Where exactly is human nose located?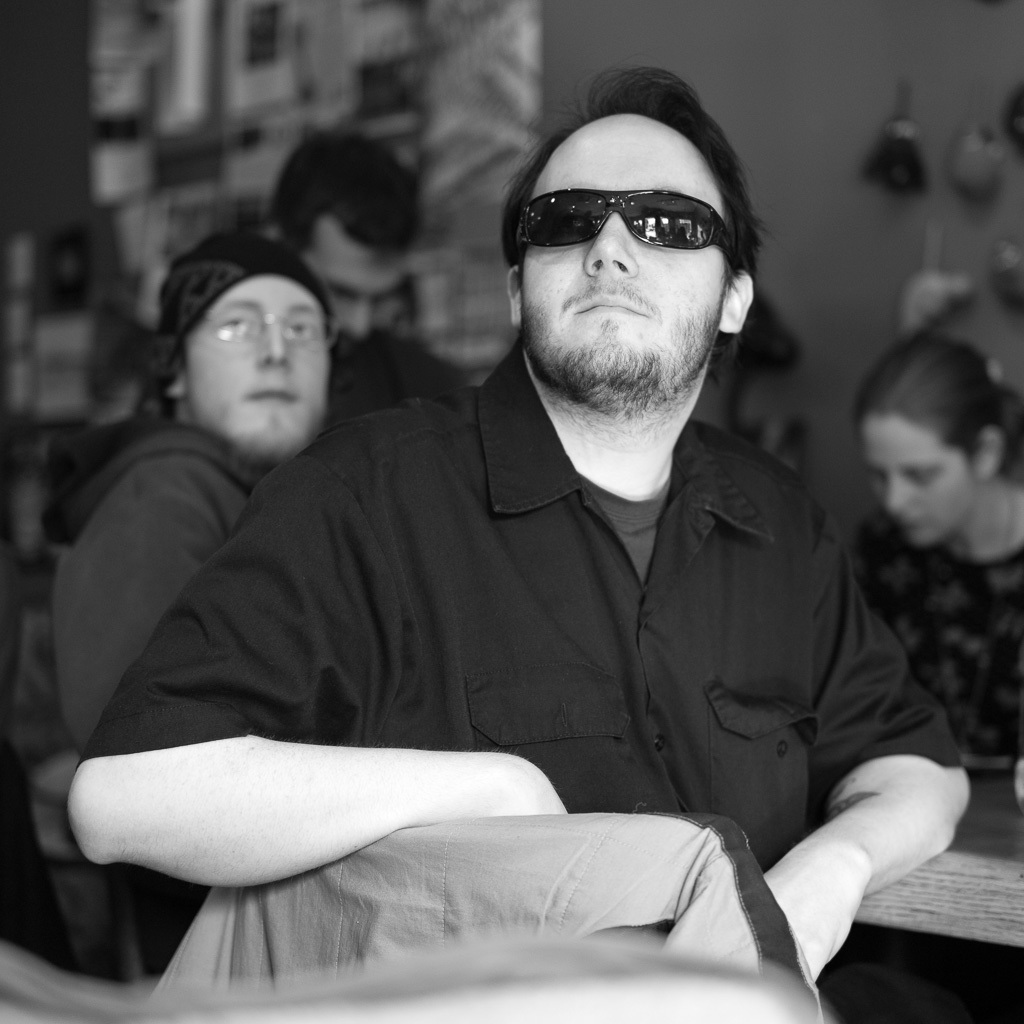
Its bounding box is {"left": 889, "top": 476, "right": 917, "bottom": 515}.
